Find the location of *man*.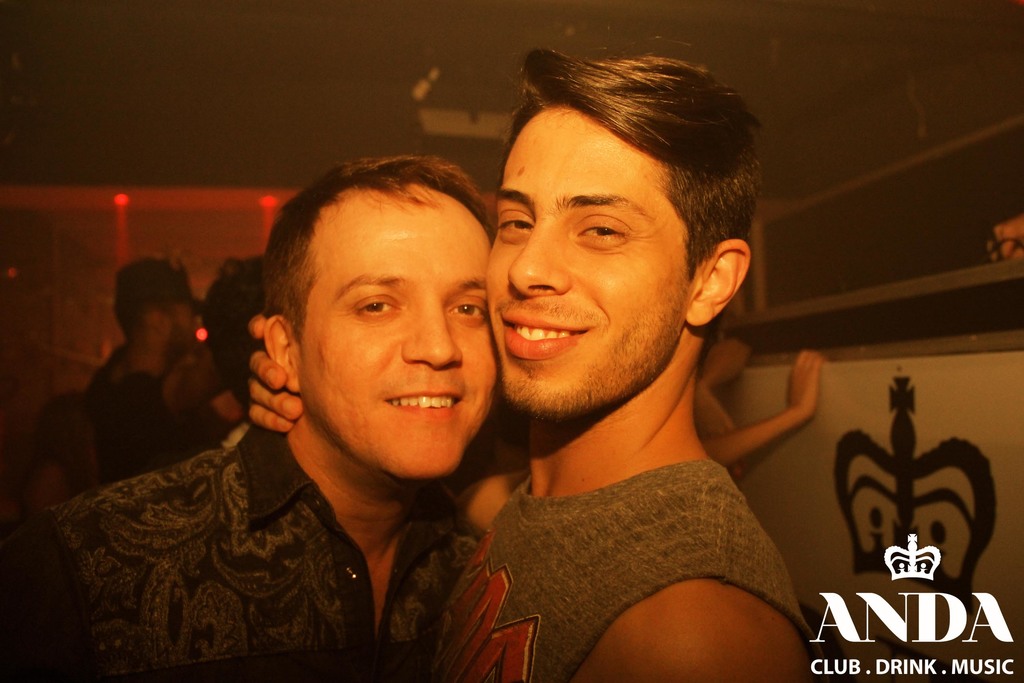
Location: [80,252,209,490].
